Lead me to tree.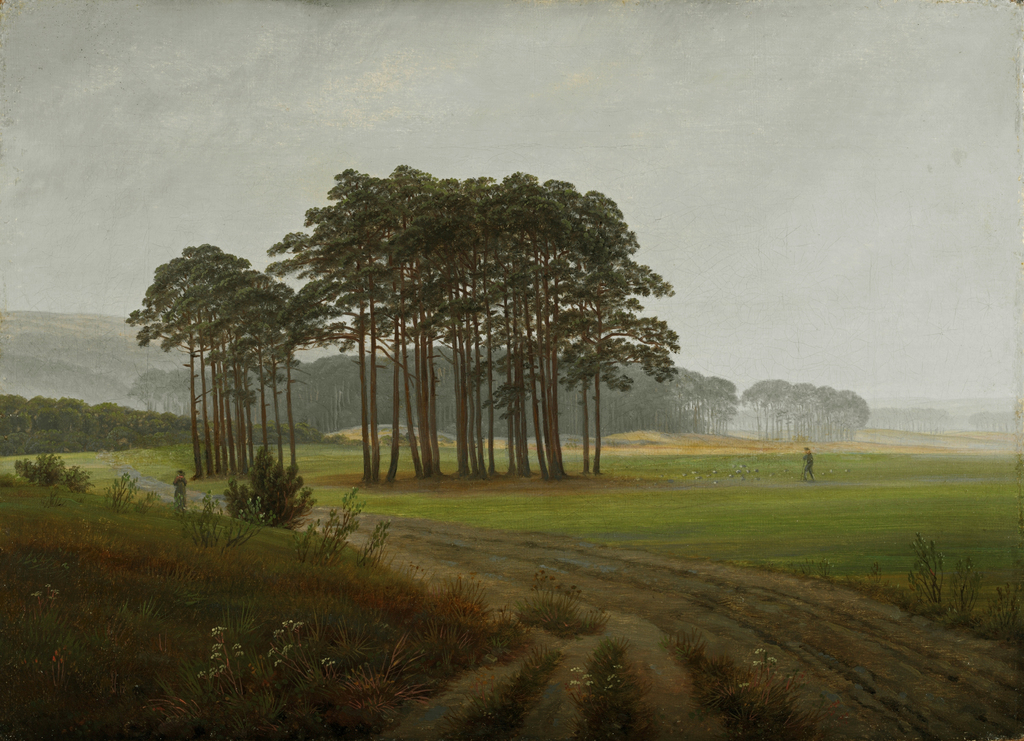
Lead to box=[368, 166, 511, 474].
